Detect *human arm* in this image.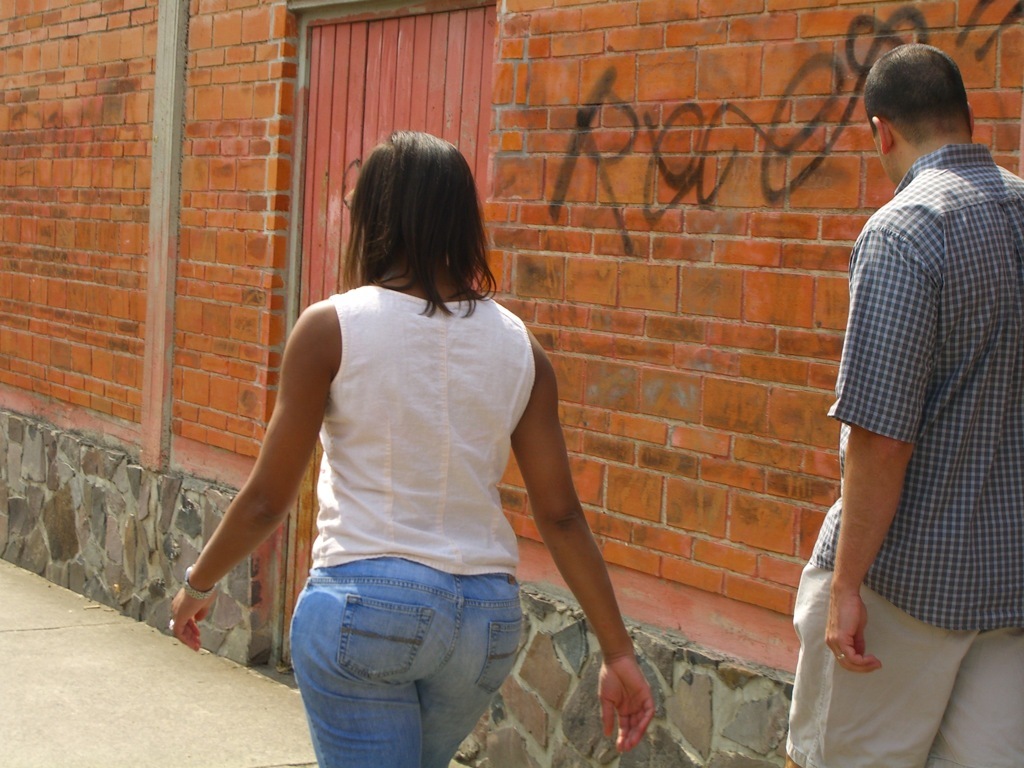
Detection: [x1=823, y1=223, x2=932, y2=676].
